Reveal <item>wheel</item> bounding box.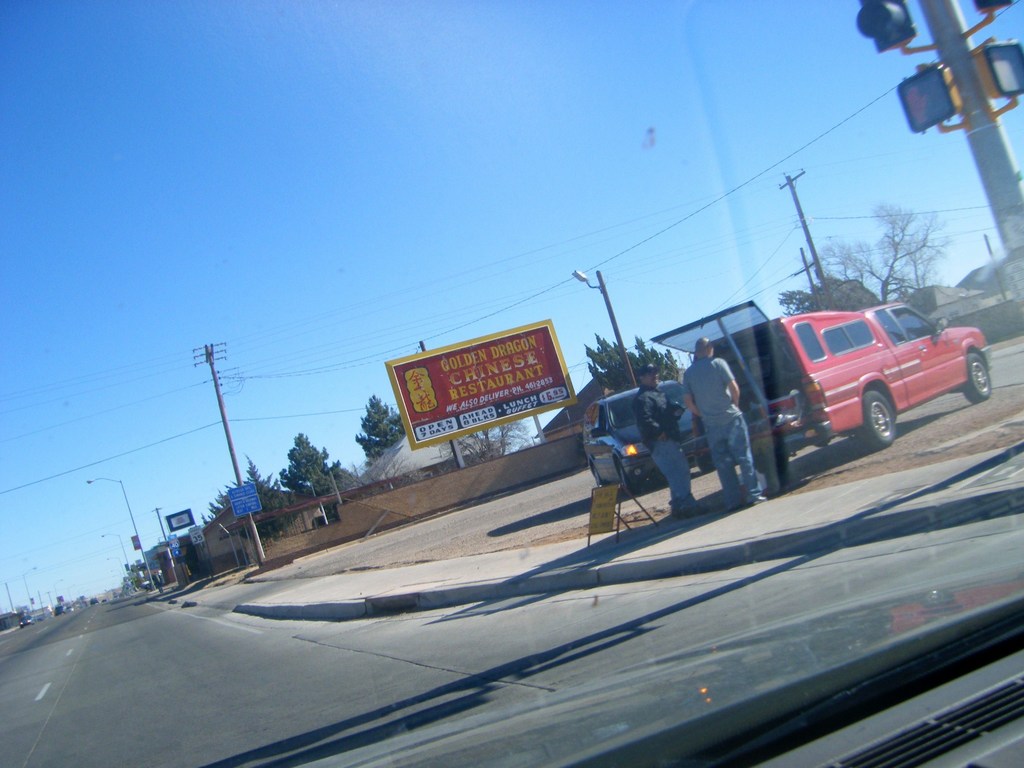
Revealed: bbox=(963, 355, 991, 404).
